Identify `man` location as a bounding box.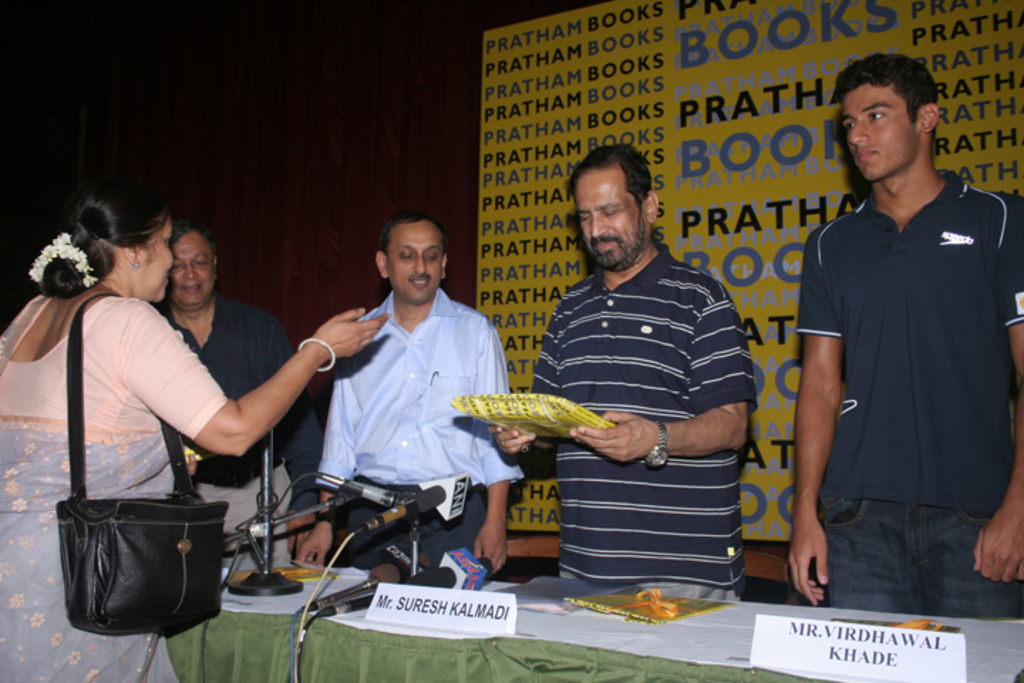
x1=778 y1=54 x2=1023 y2=625.
